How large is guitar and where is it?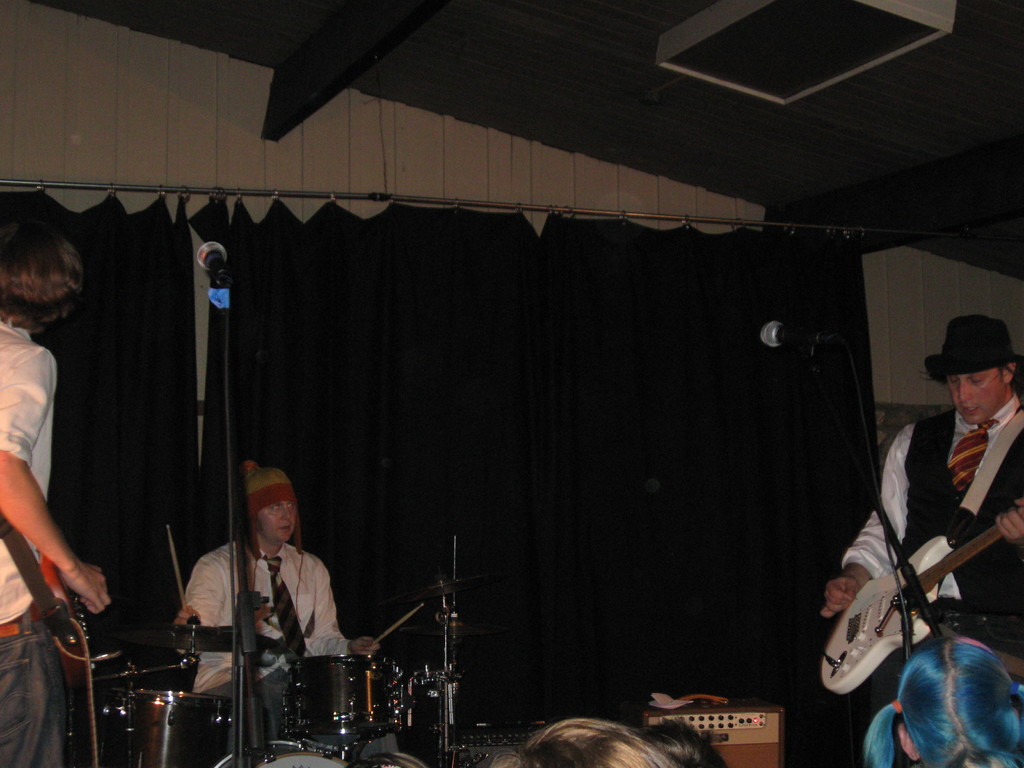
Bounding box: detection(0, 458, 148, 730).
